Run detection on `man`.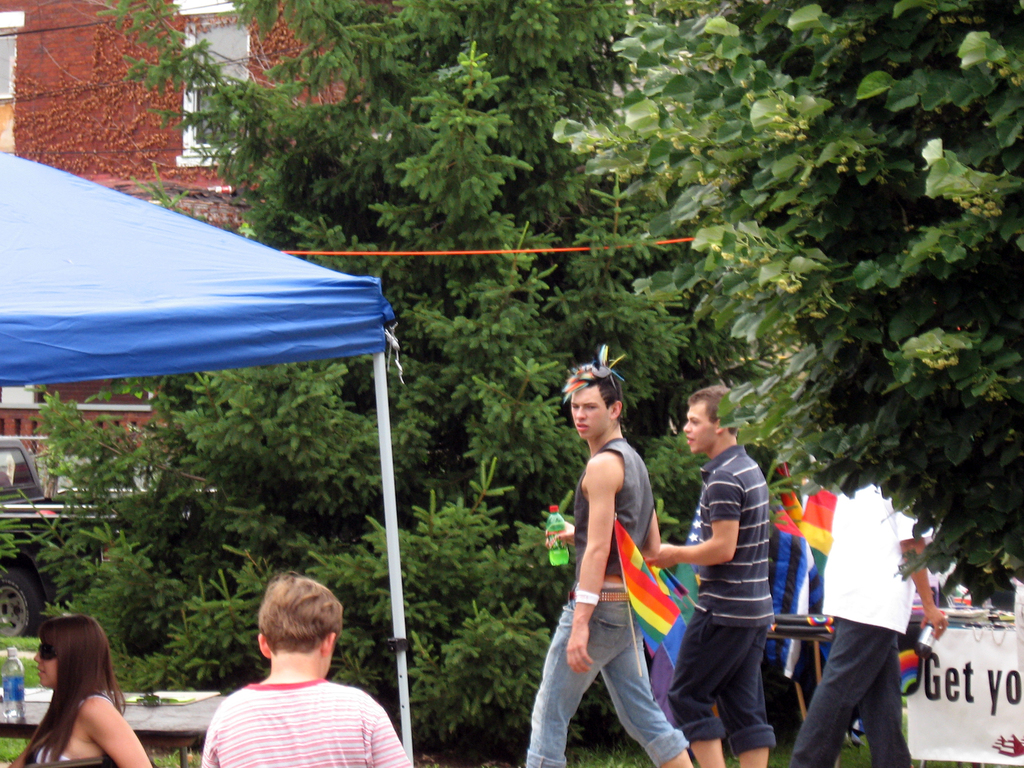
Result: [522,356,695,767].
